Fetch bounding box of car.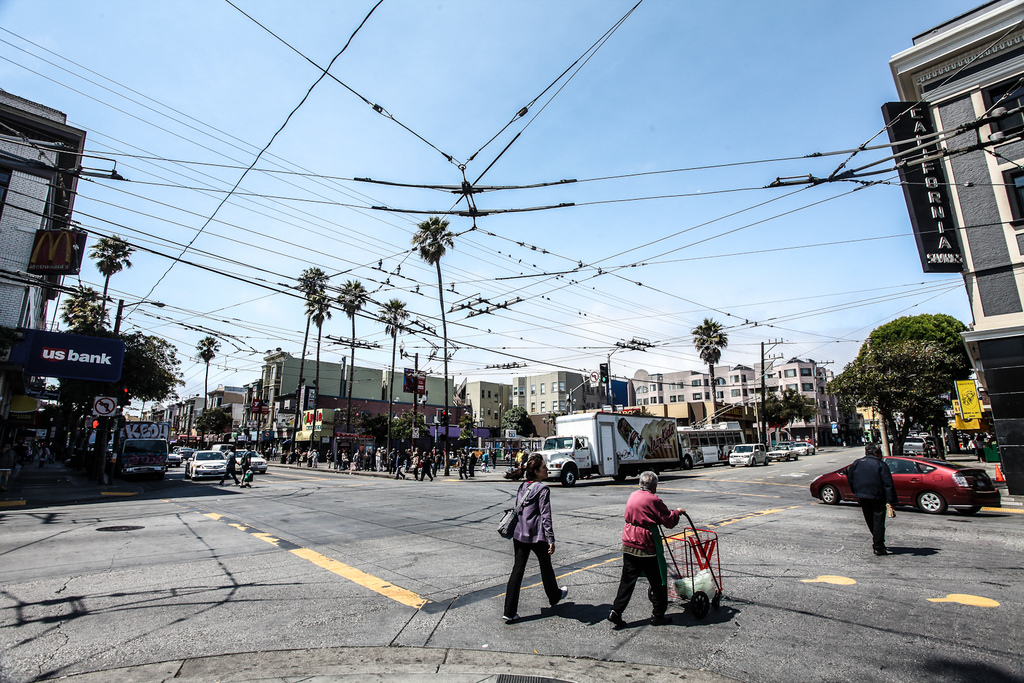
Bbox: <box>900,434,939,456</box>.
